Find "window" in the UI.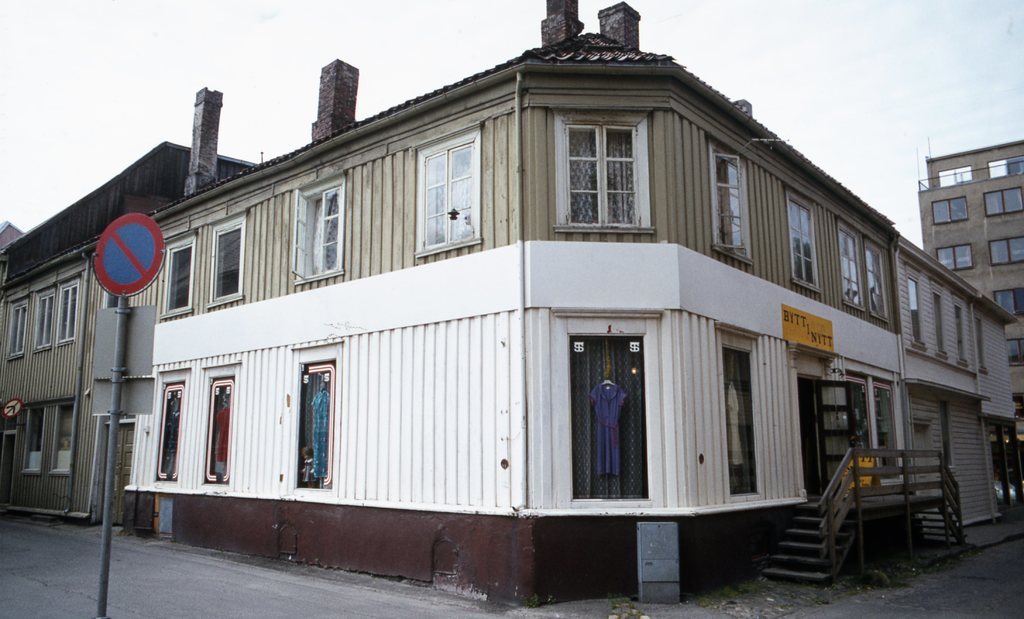
UI element at 954, 310, 964, 367.
